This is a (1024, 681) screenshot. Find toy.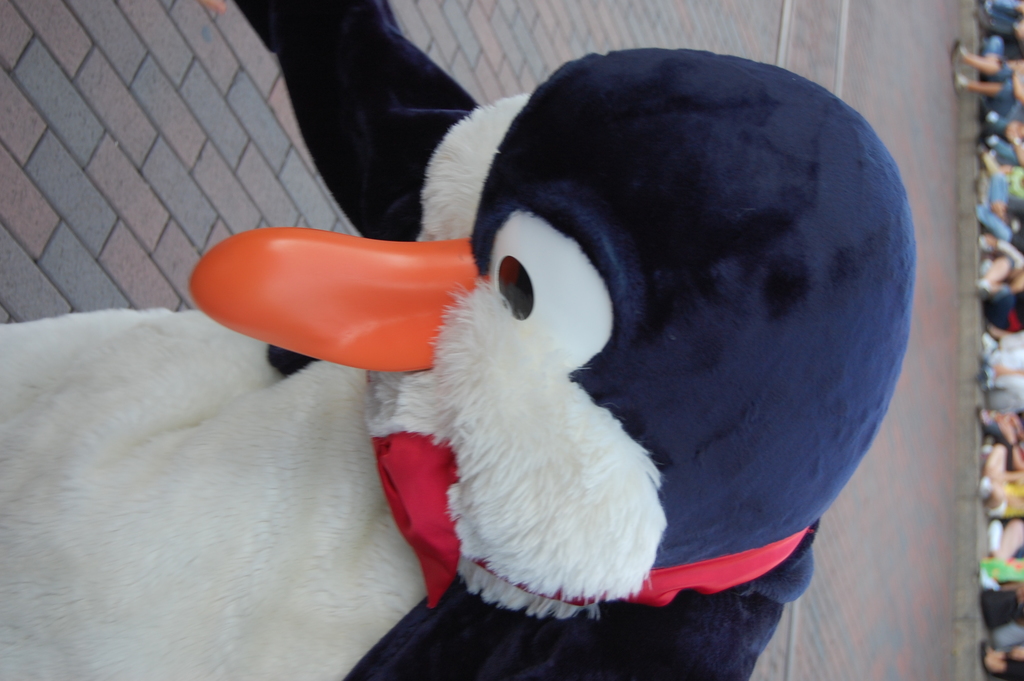
Bounding box: (0,0,913,673).
